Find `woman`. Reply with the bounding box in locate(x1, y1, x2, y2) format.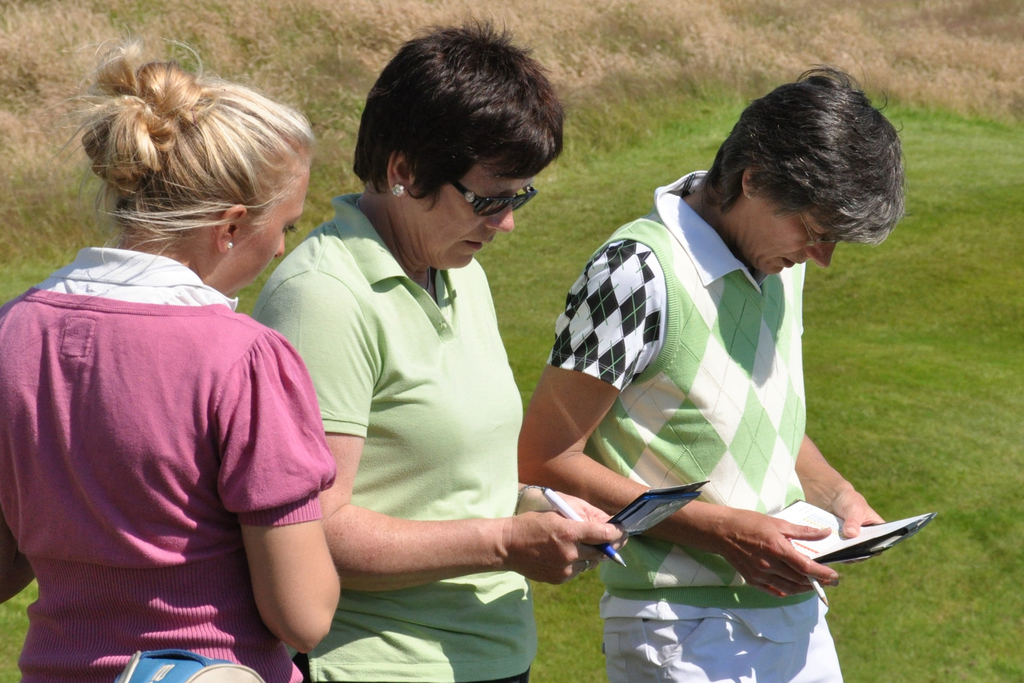
locate(19, 37, 374, 671).
